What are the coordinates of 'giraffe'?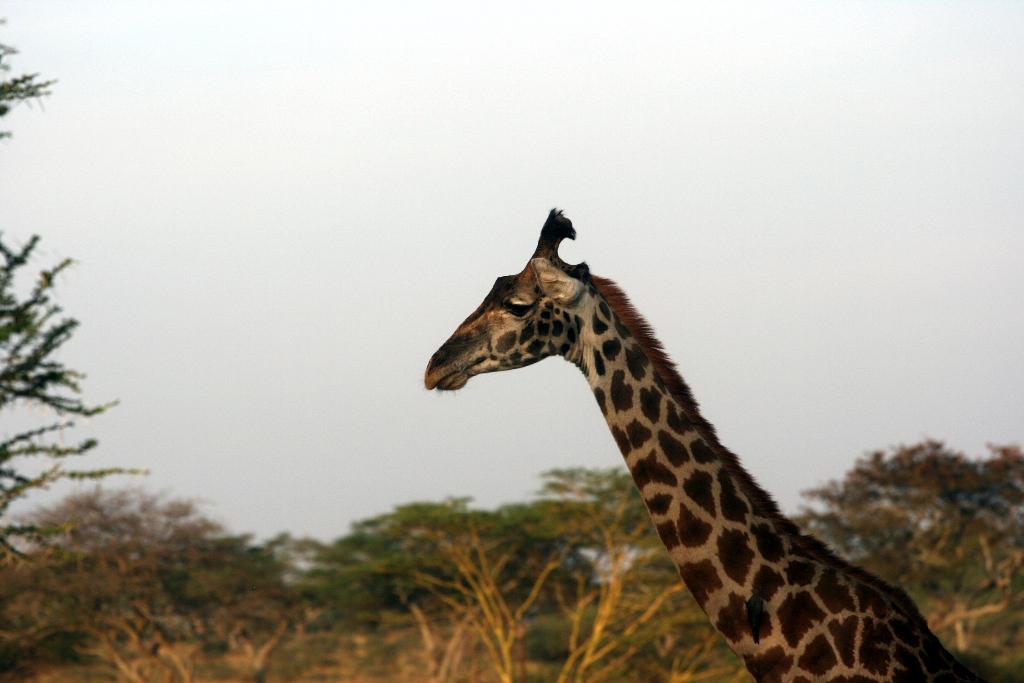
(421,202,971,682).
